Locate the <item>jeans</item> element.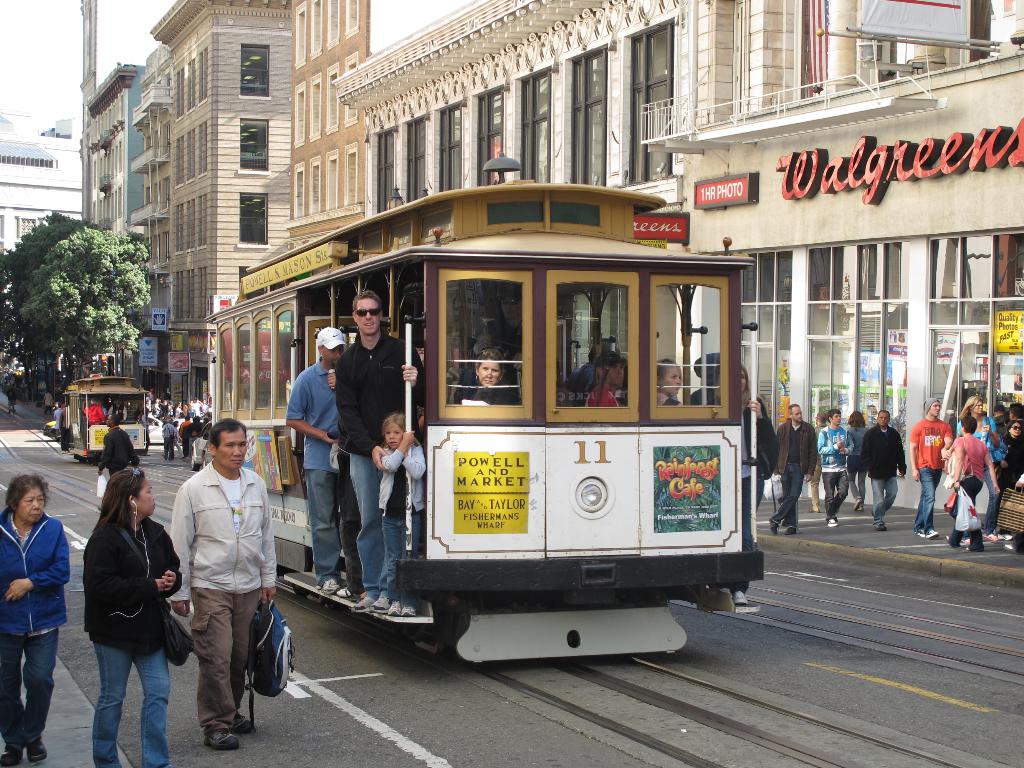
Element bbox: [96, 635, 169, 767].
